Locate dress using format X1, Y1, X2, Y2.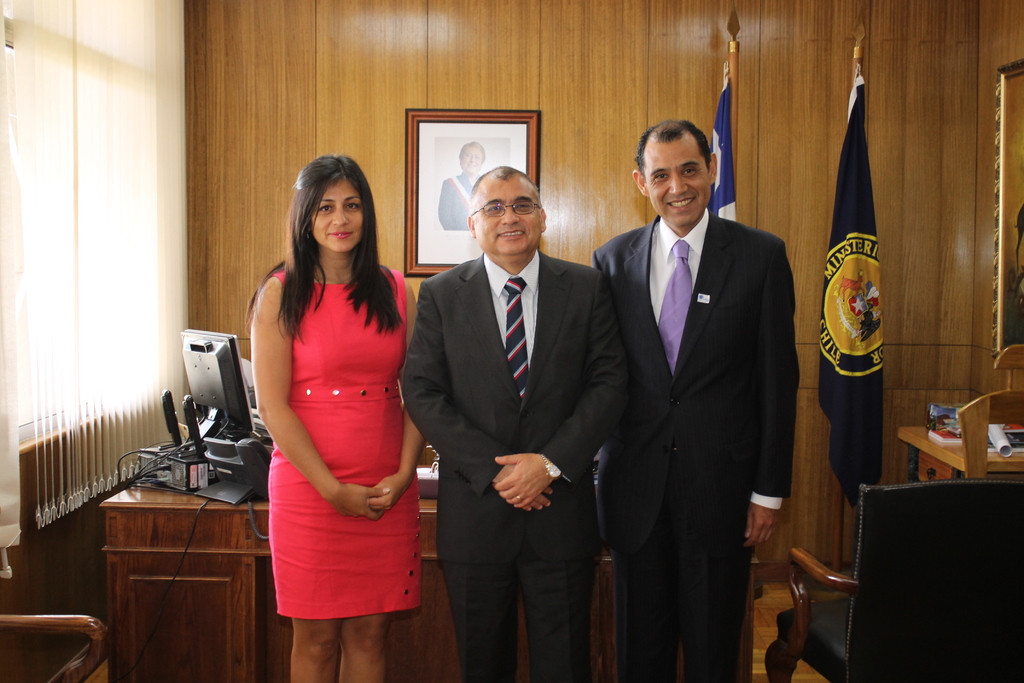
248, 261, 416, 625.
